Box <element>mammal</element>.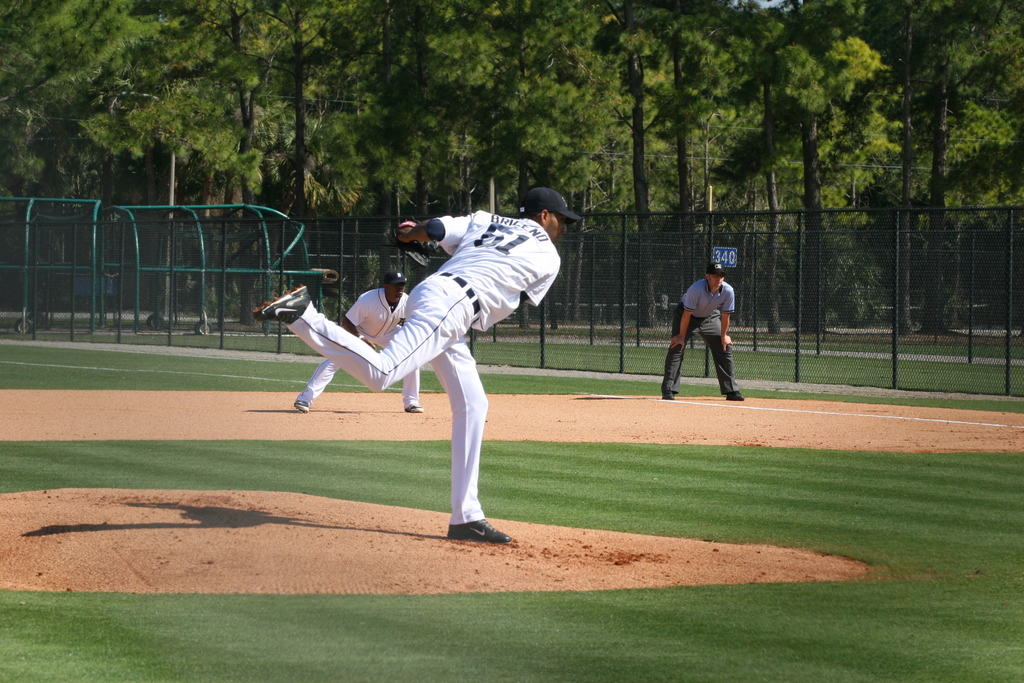
253, 185, 586, 542.
